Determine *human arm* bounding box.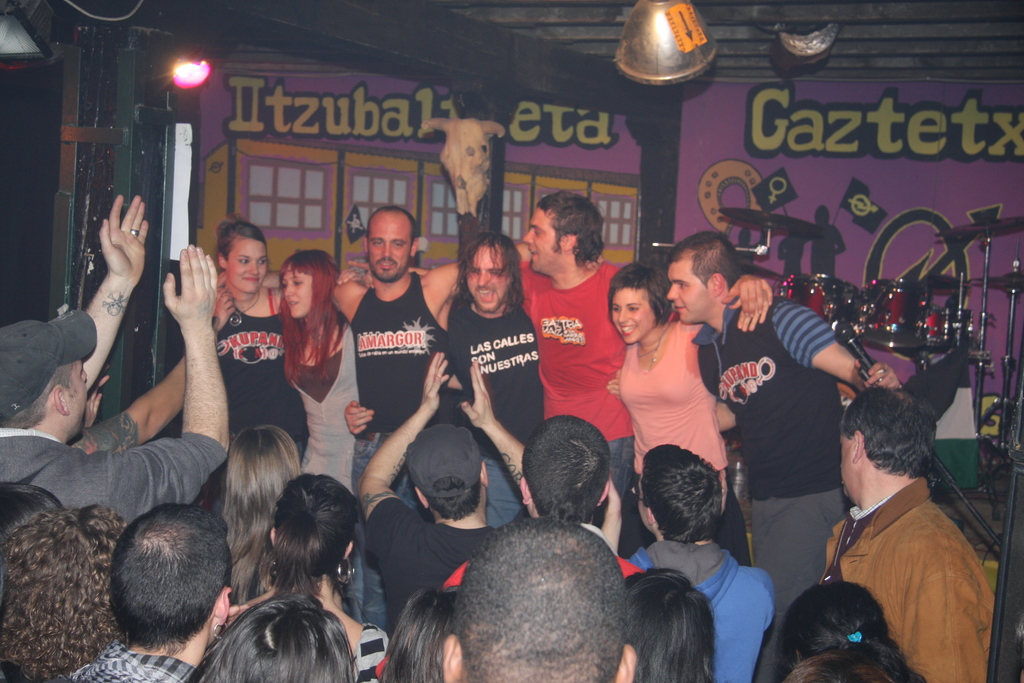
Determined: locate(461, 358, 524, 487).
